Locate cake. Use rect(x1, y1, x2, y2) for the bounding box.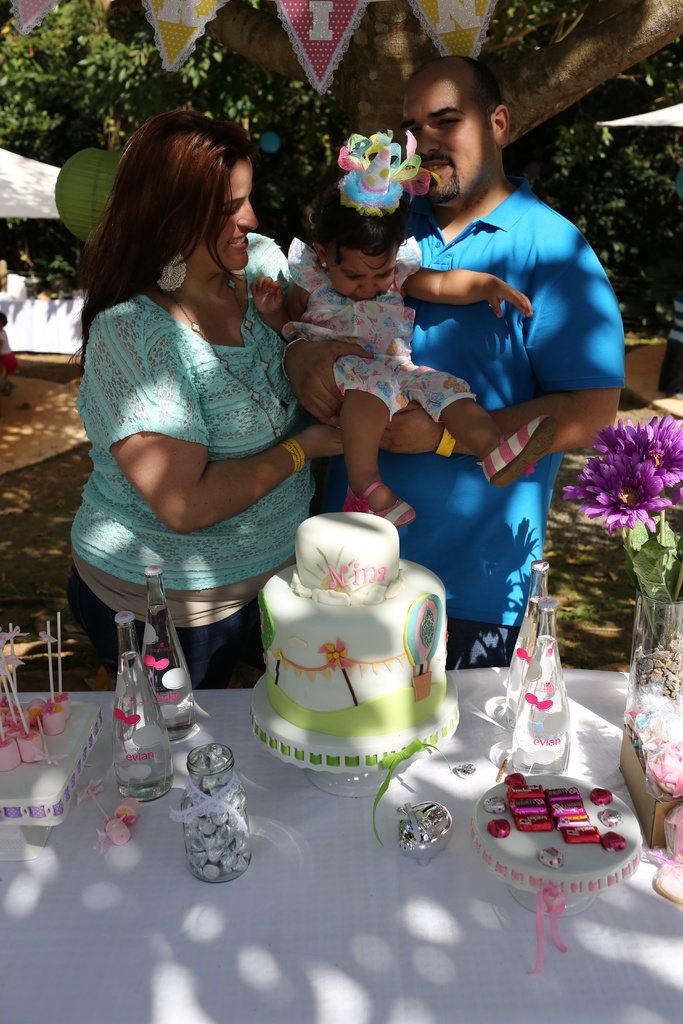
rect(249, 508, 456, 774).
